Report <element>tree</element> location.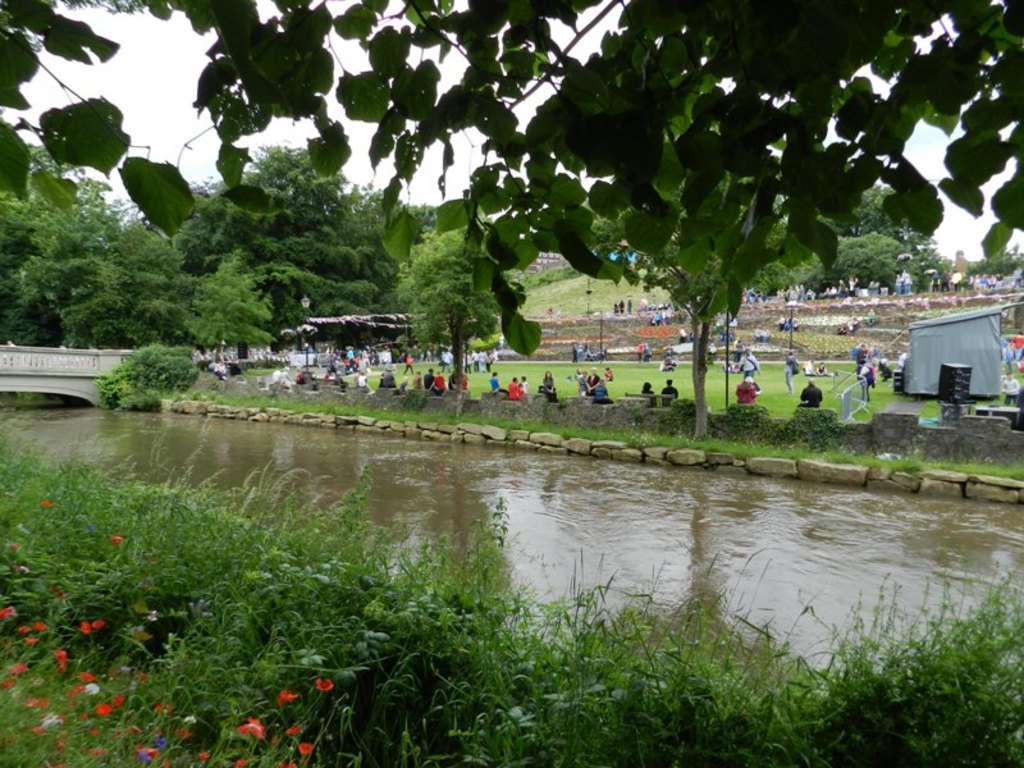
Report: x1=164, y1=145, x2=404, y2=347.
